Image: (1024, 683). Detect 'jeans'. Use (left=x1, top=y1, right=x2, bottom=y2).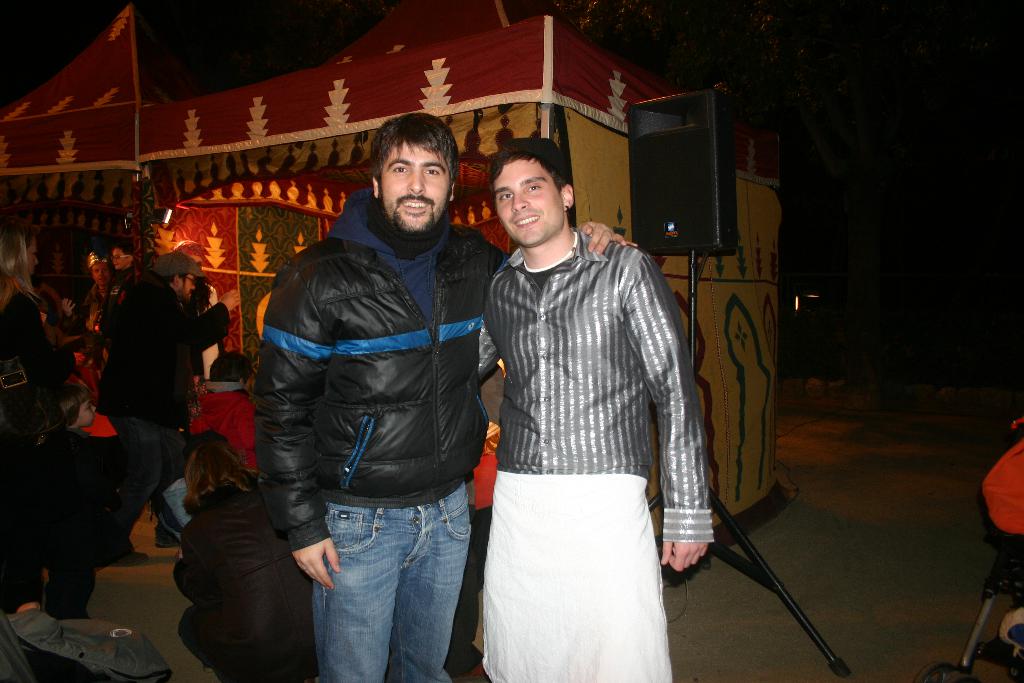
(left=300, top=493, right=472, bottom=682).
